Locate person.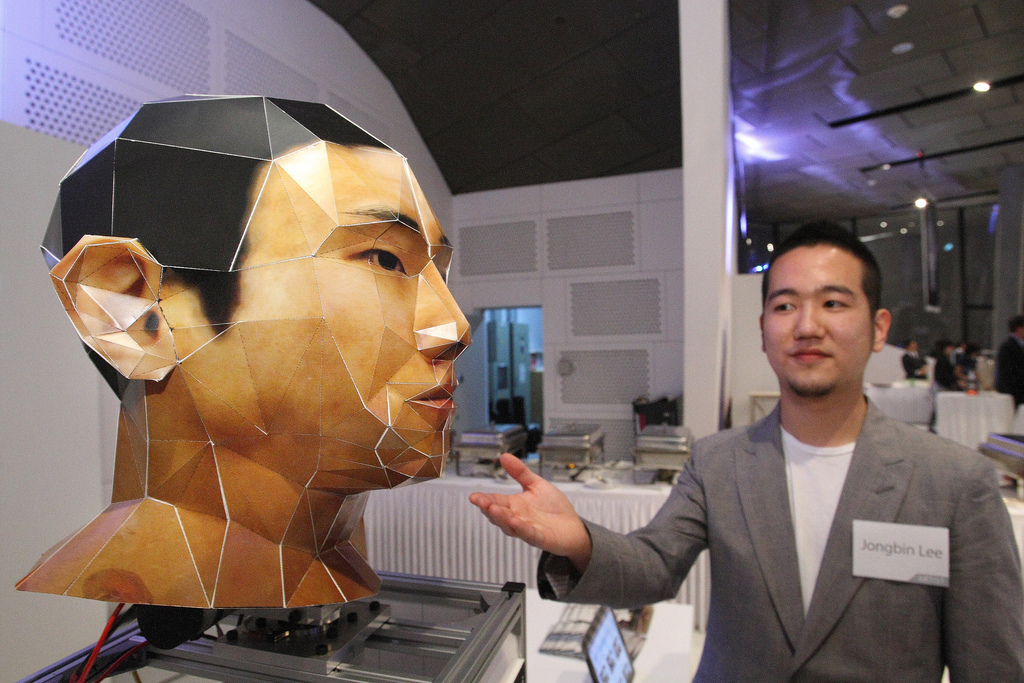
Bounding box: box=[940, 340, 962, 392].
